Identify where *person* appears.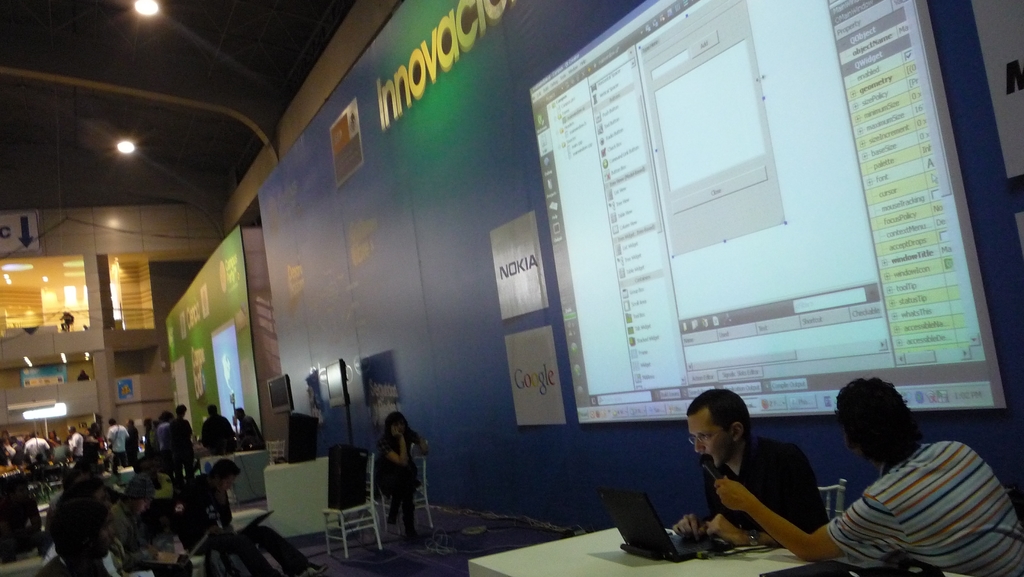
Appears at <region>34, 496, 126, 576</region>.
